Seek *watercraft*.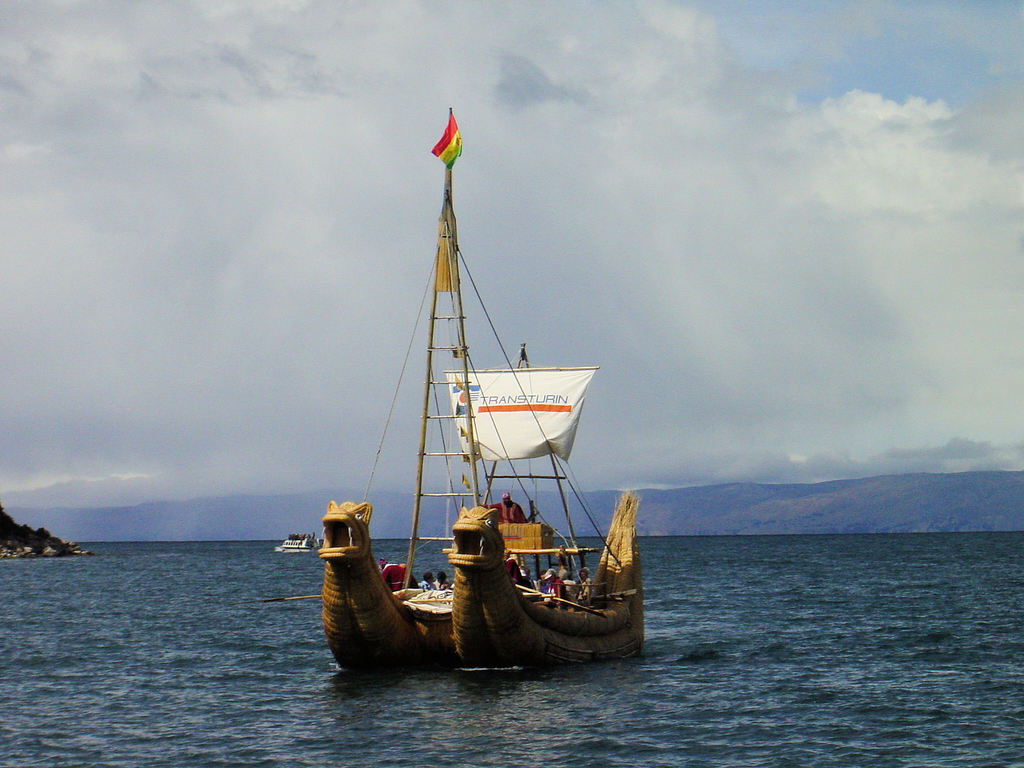
bbox=[311, 108, 640, 668].
